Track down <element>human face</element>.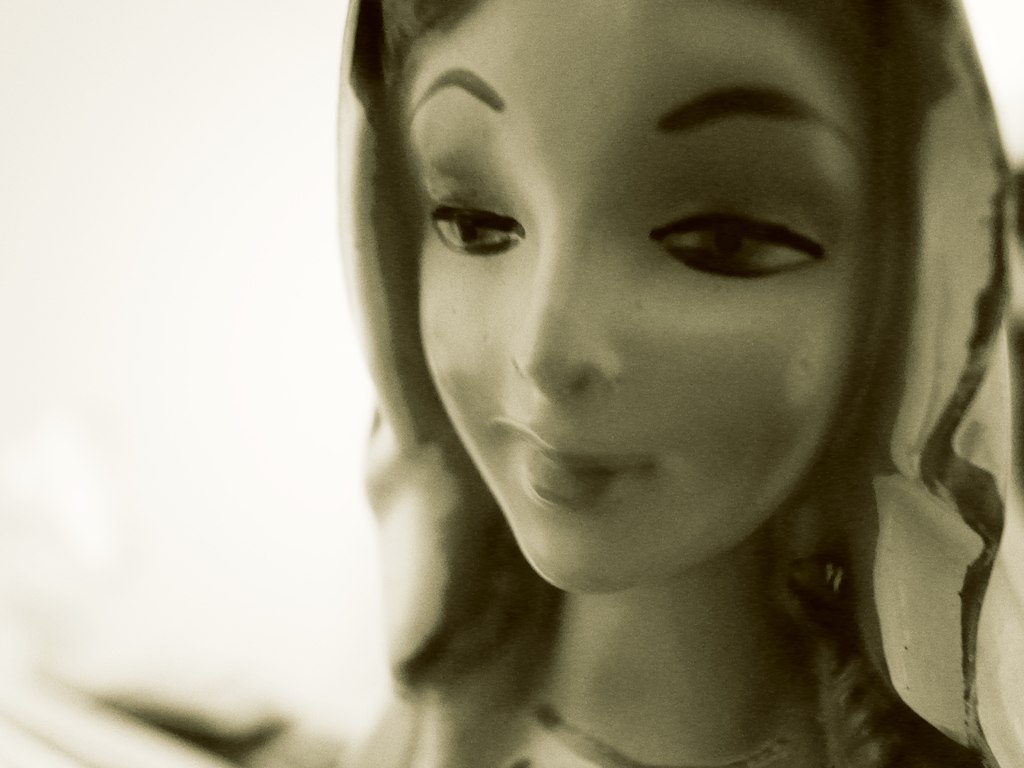
Tracked to crop(390, 0, 898, 602).
